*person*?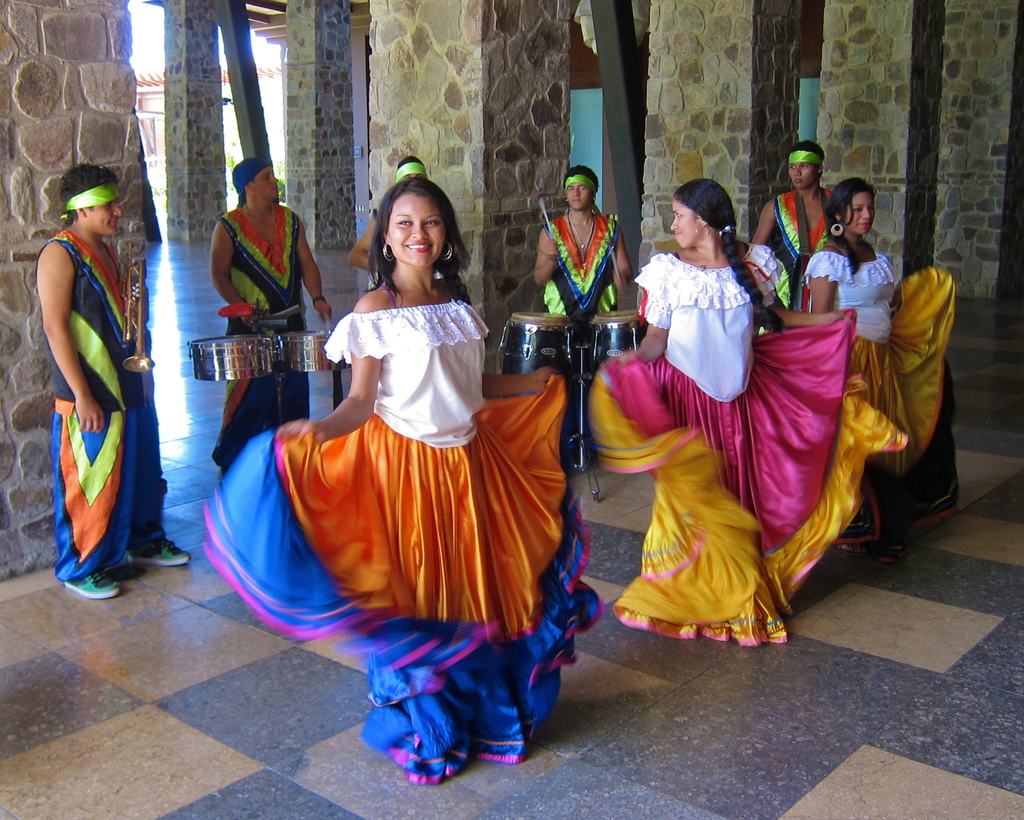
box(797, 179, 952, 530)
